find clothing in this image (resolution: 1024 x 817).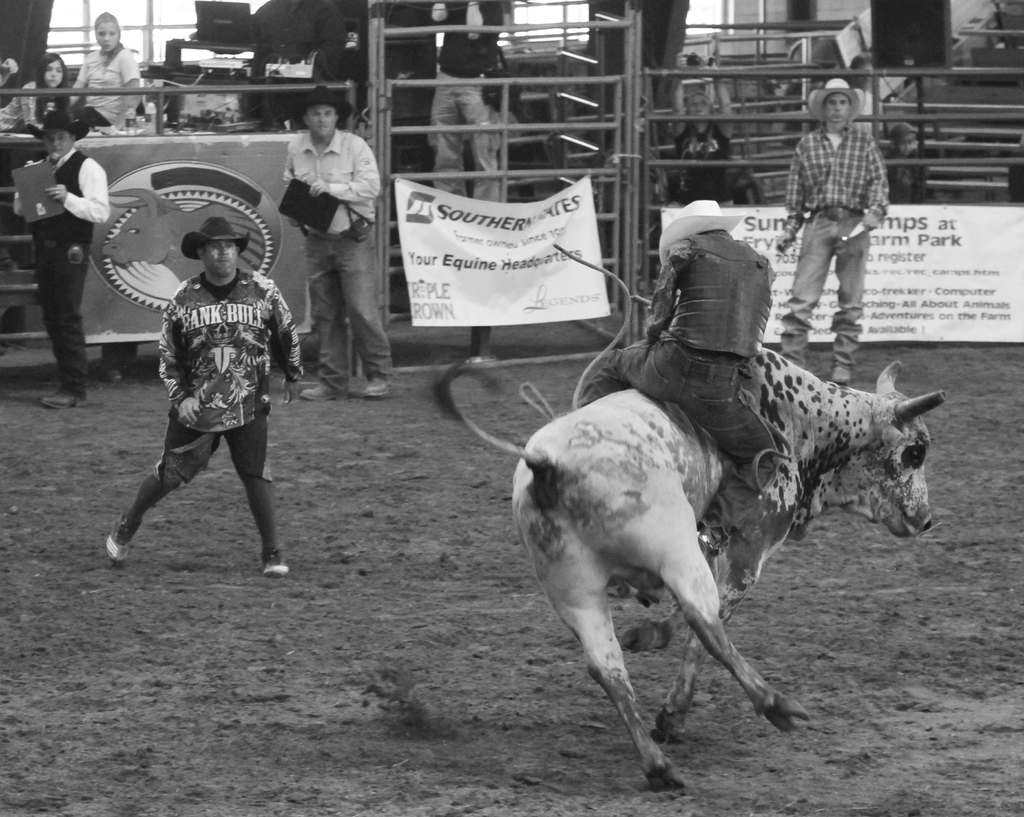
(0,82,60,134).
